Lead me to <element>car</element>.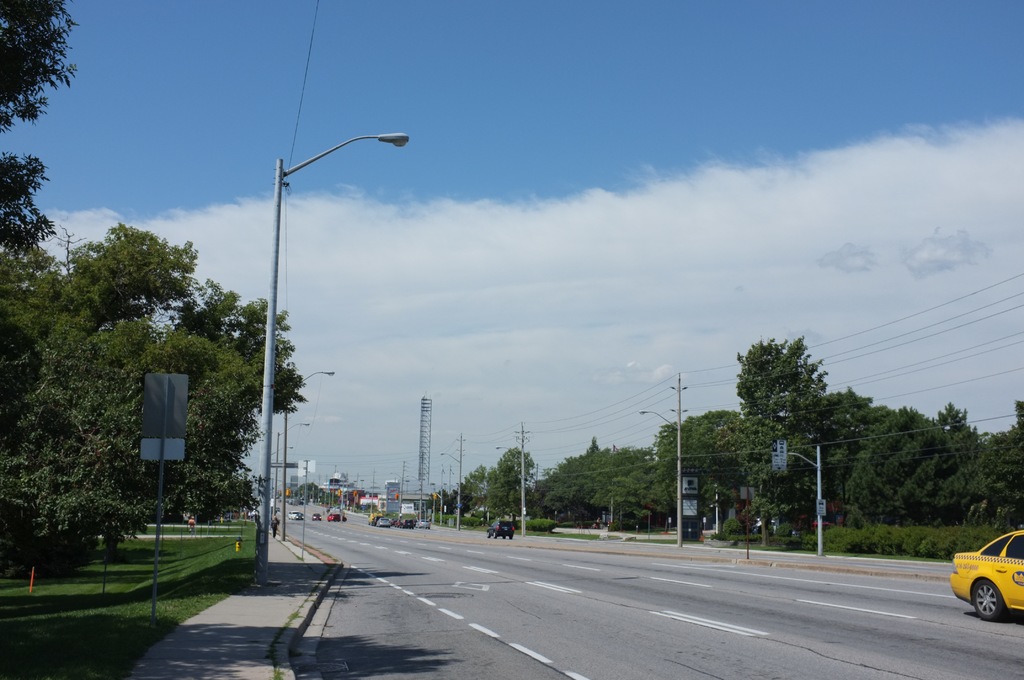
Lead to (left=486, top=516, right=516, bottom=537).
